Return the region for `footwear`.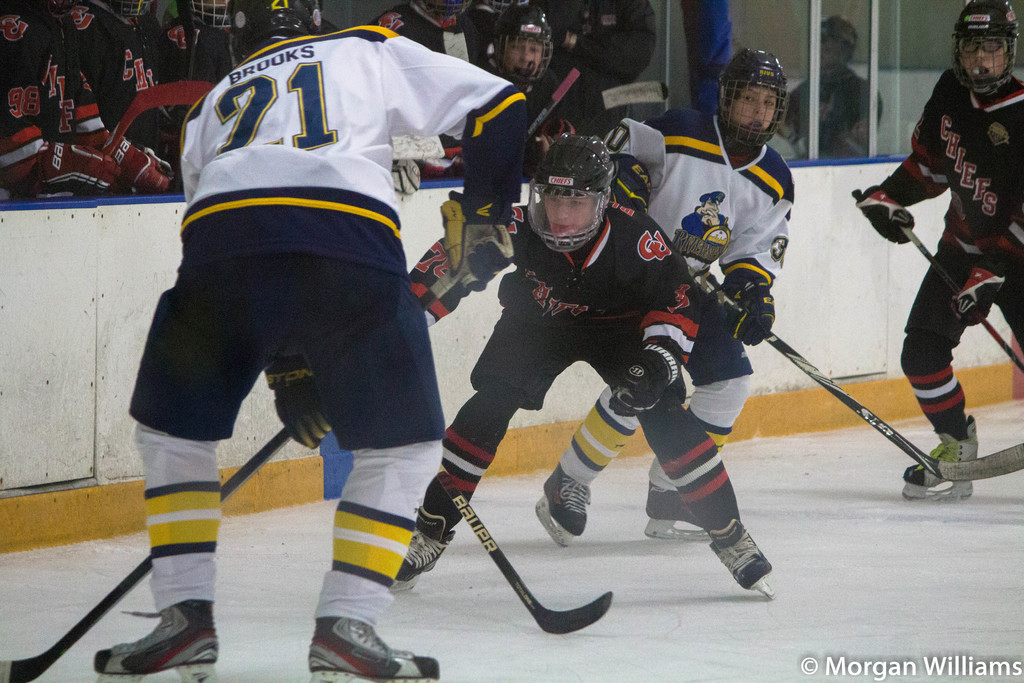
bbox=(90, 596, 220, 673).
